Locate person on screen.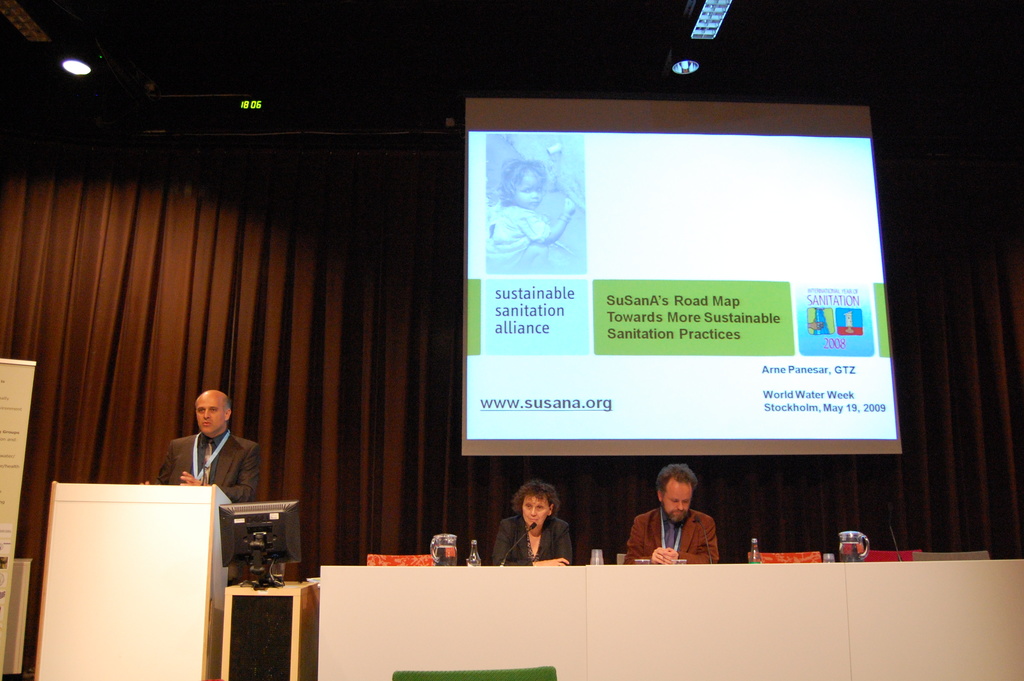
On screen at left=138, top=389, right=262, bottom=584.
